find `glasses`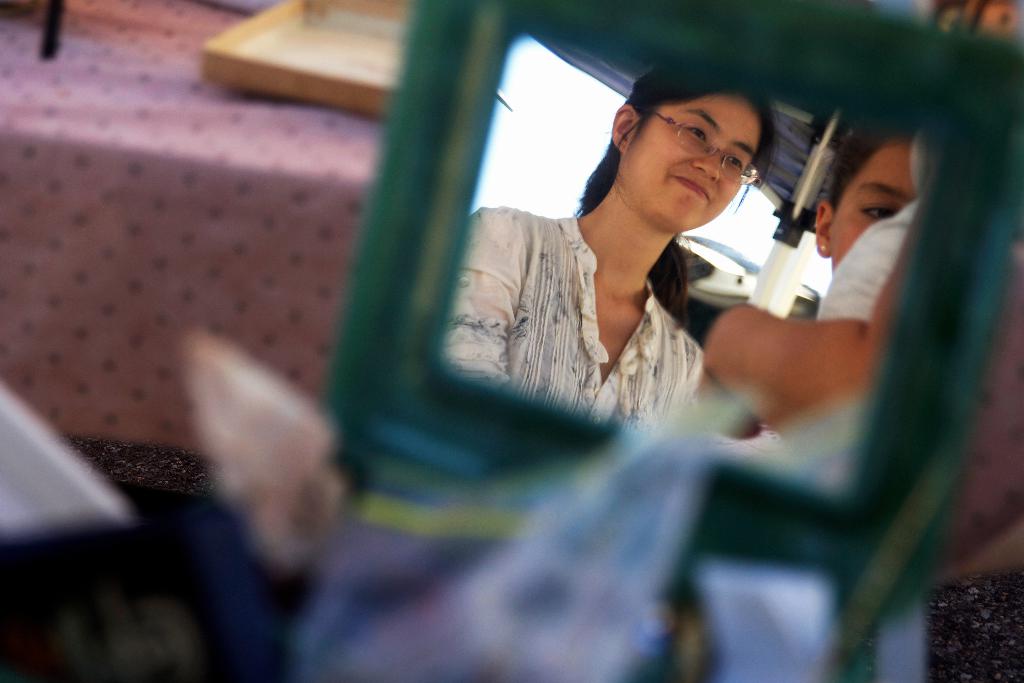
x1=650 y1=111 x2=761 y2=185
